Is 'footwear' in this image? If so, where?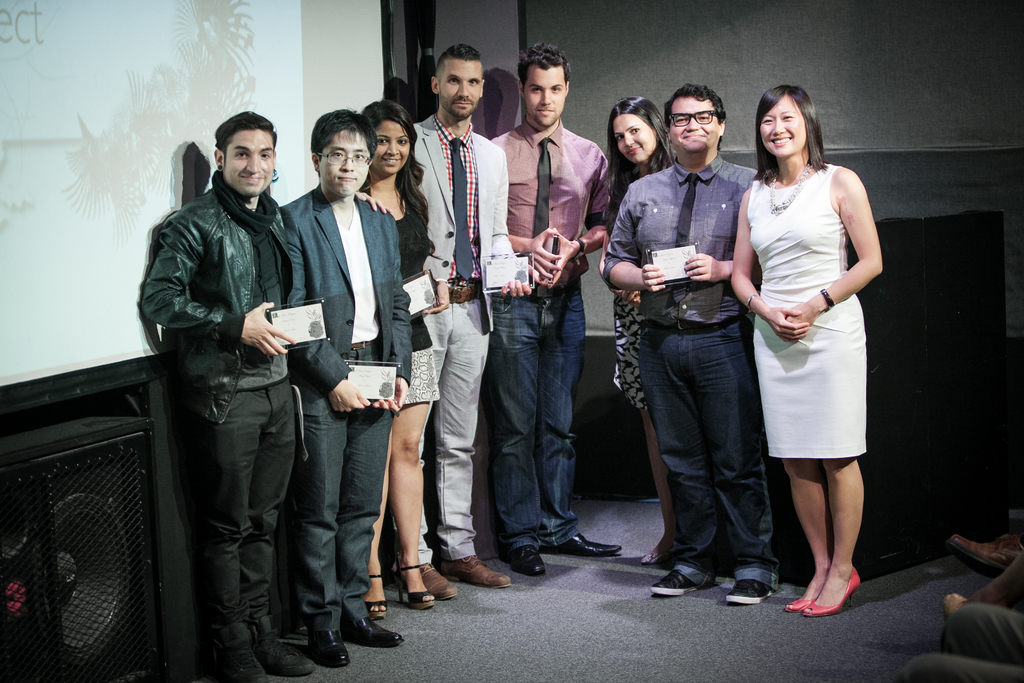
Yes, at box(806, 568, 867, 620).
